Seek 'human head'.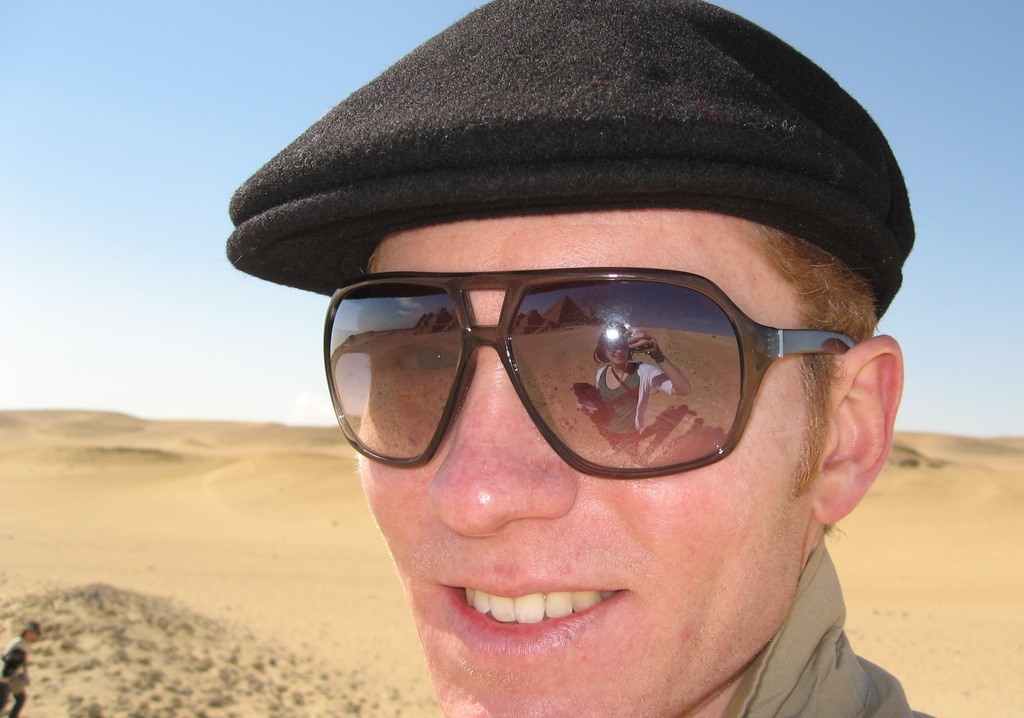
20, 621, 44, 642.
